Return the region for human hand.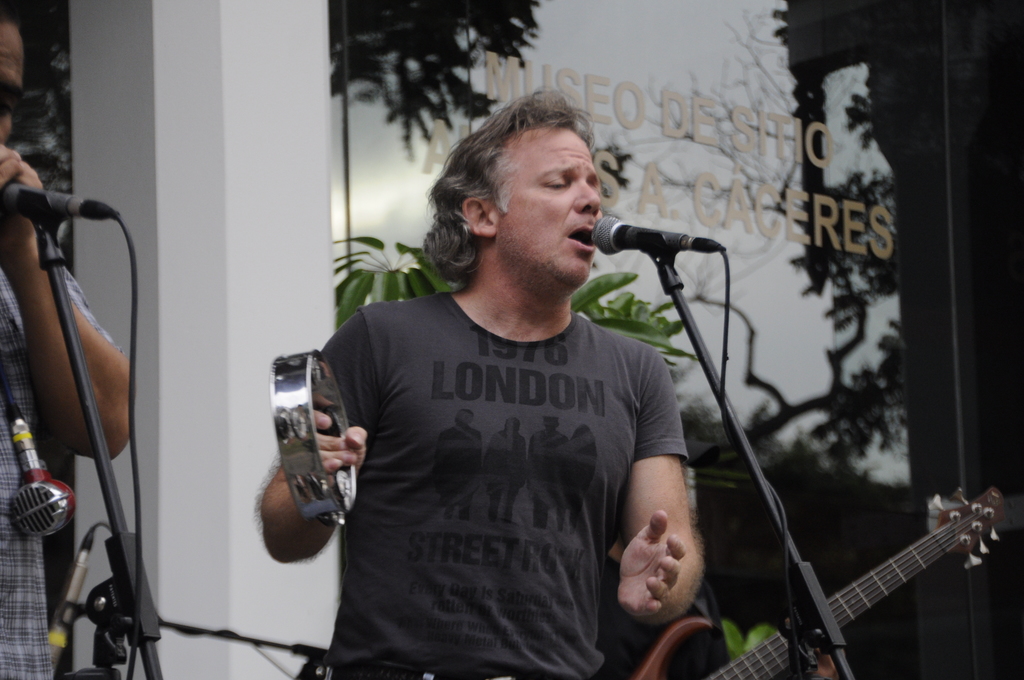
locate(0, 139, 49, 264).
